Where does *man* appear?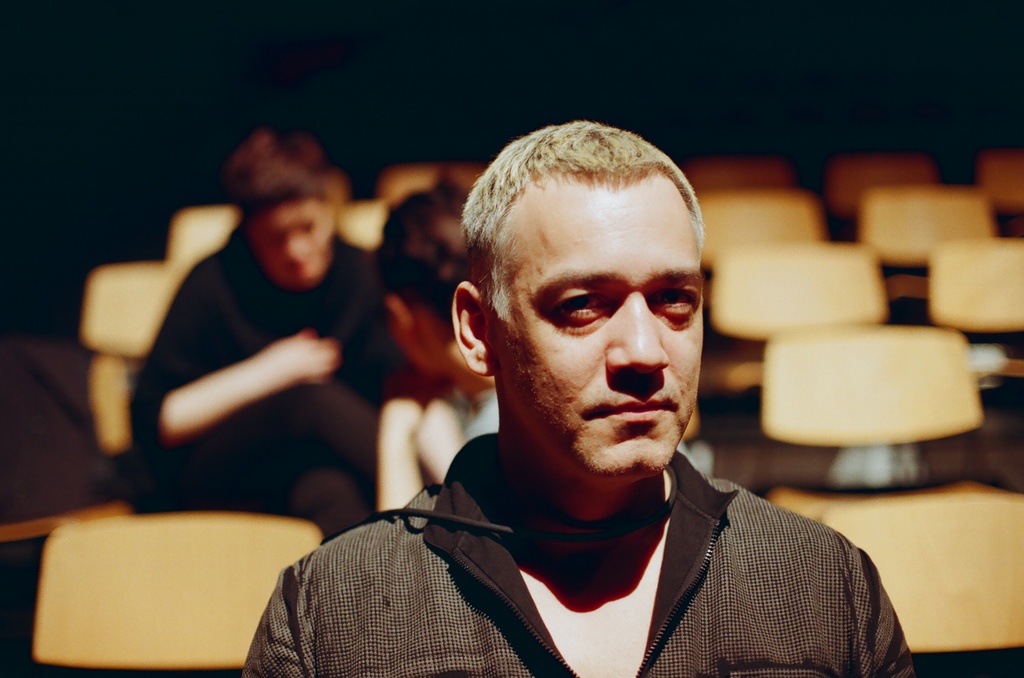
Appears at detection(229, 131, 924, 661).
